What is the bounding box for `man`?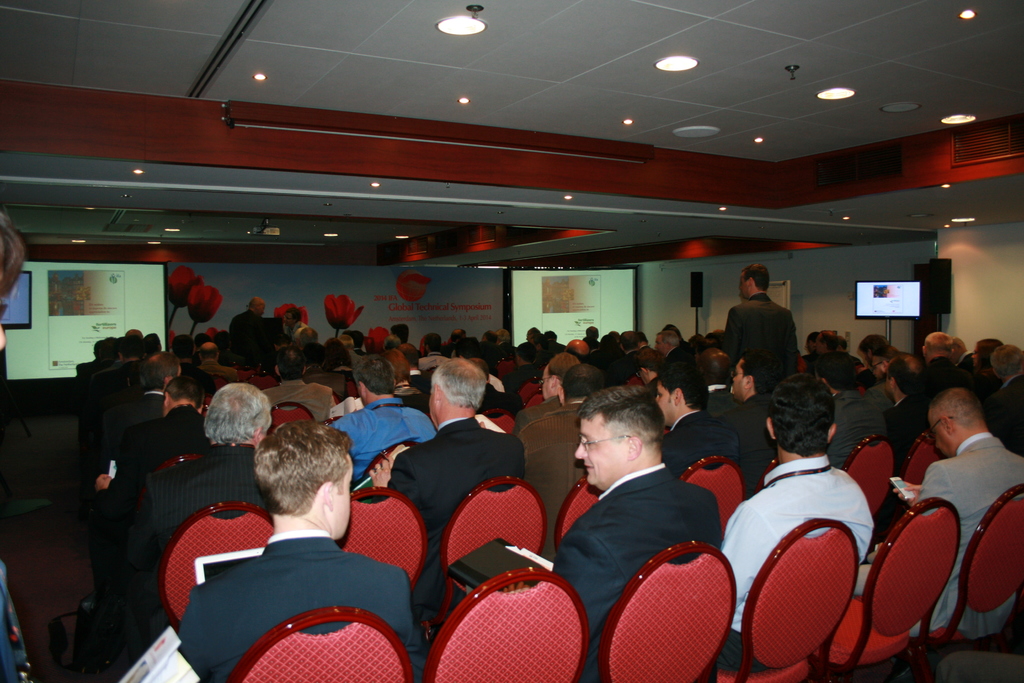
716/375/871/676.
